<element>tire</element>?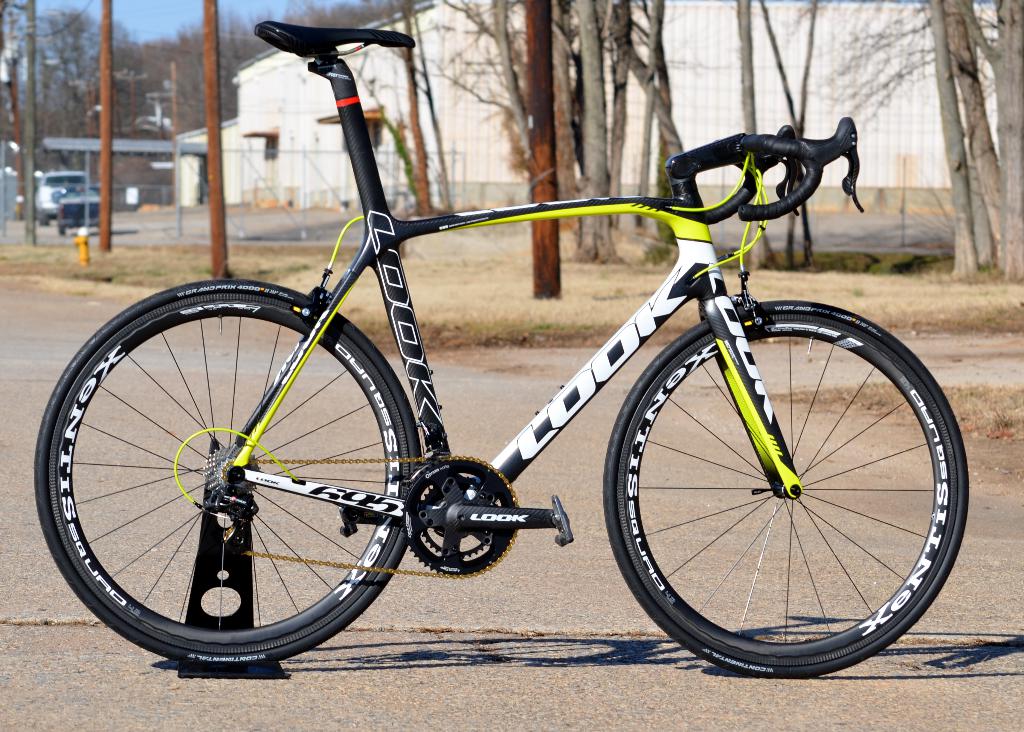
{"left": 36, "top": 215, "right": 50, "bottom": 225}
